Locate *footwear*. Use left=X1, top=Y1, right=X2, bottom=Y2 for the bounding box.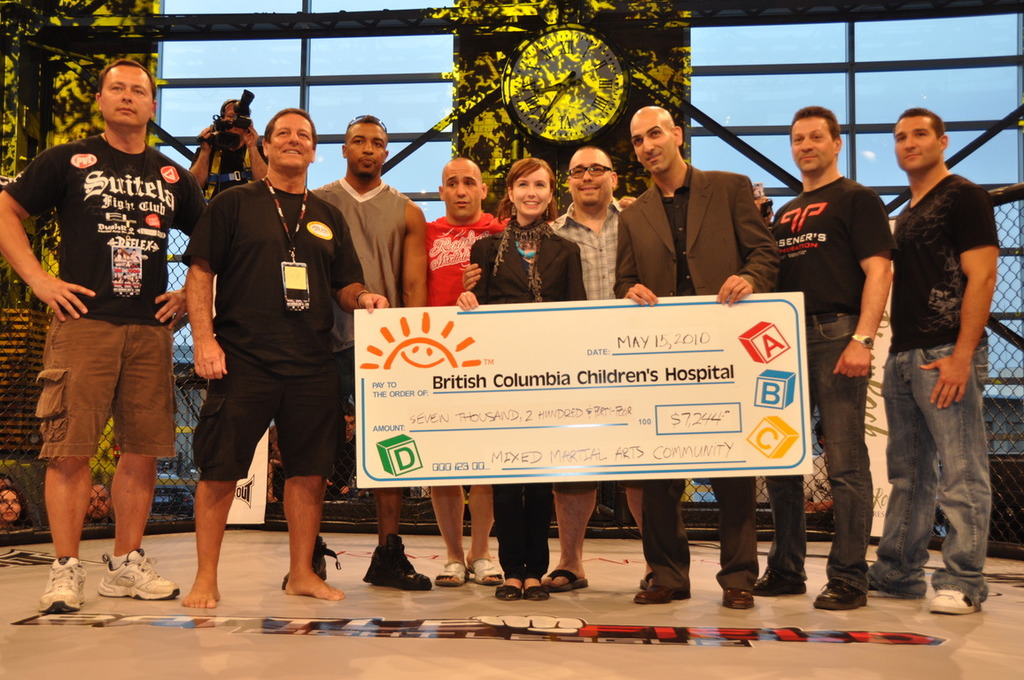
left=544, top=568, right=590, bottom=593.
